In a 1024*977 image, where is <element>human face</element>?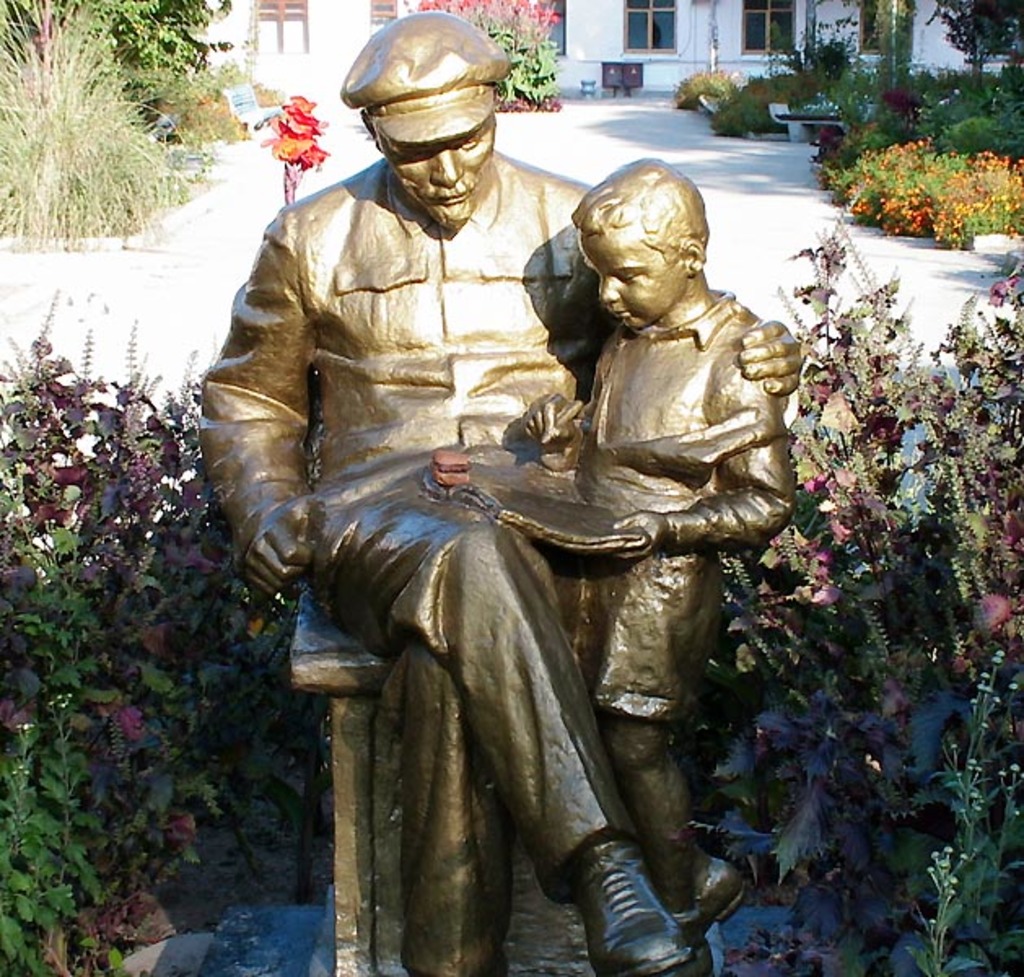
(378,137,508,225).
